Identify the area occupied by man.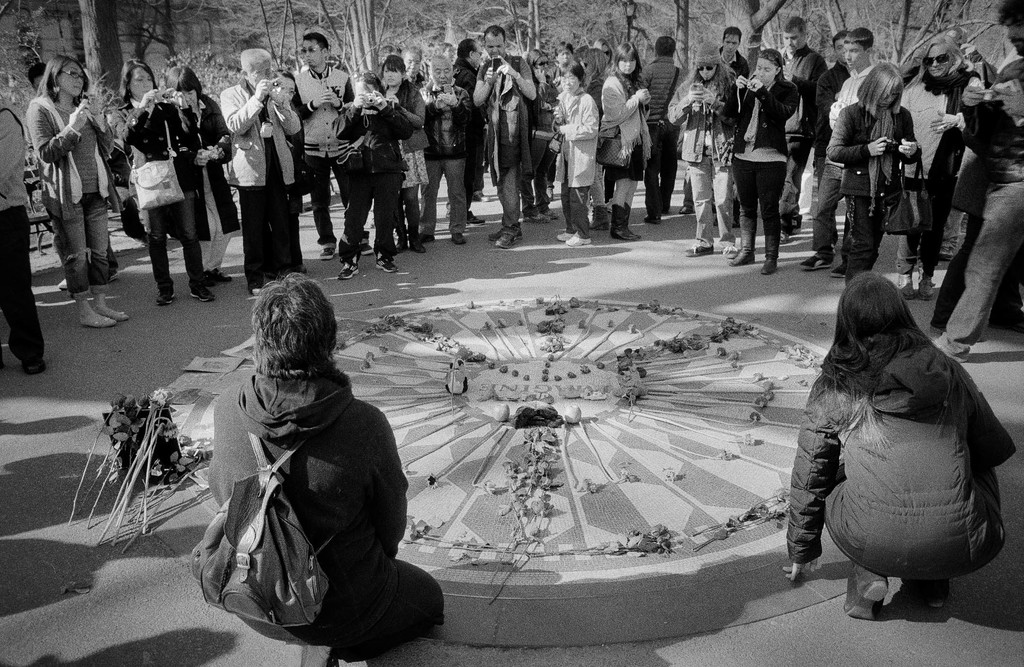
Area: bbox=[472, 26, 536, 248].
